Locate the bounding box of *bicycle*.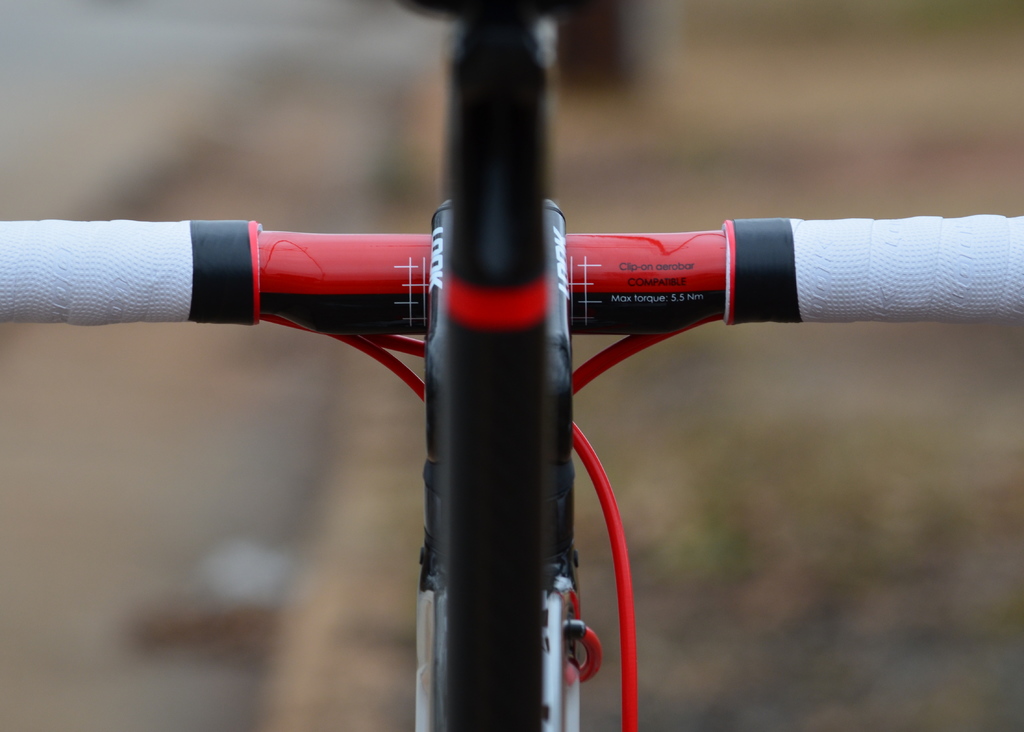
Bounding box: [0,0,1023,731].
